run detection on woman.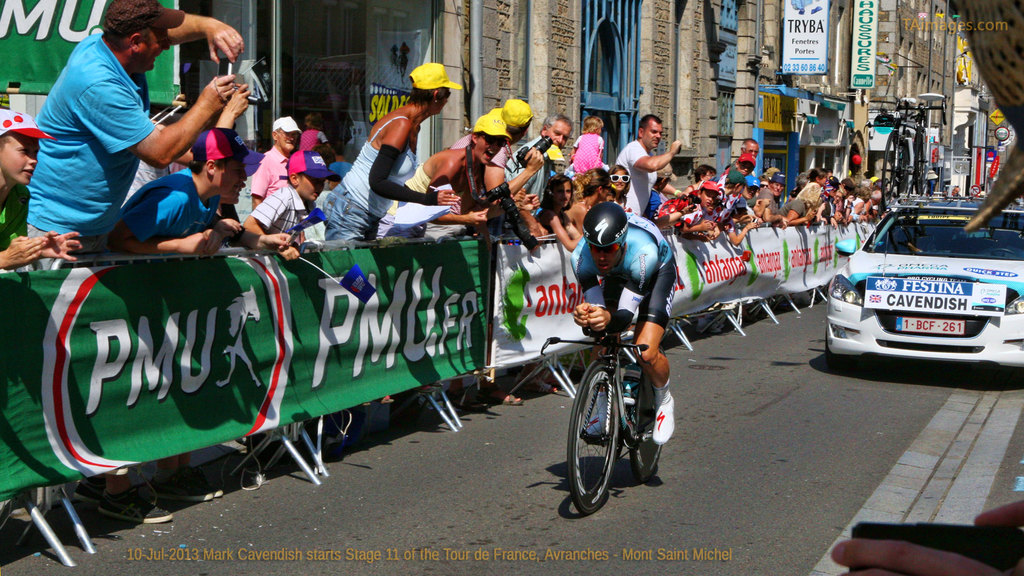
Result: select_region(320, 62, 460, 253).
